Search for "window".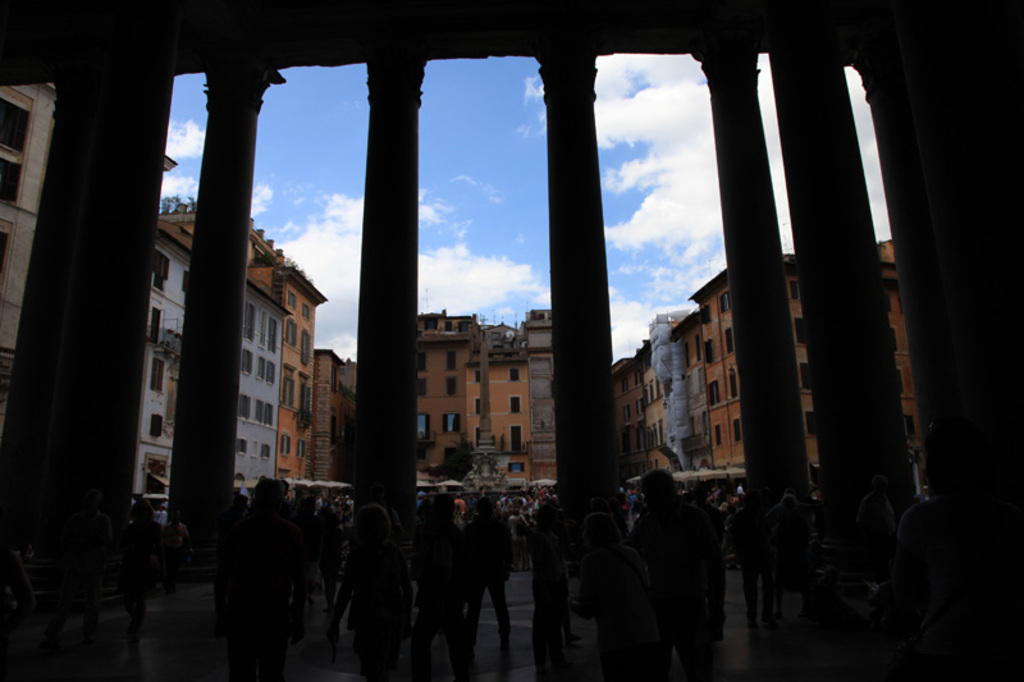
Found at box(631, 366, 643, 384).
